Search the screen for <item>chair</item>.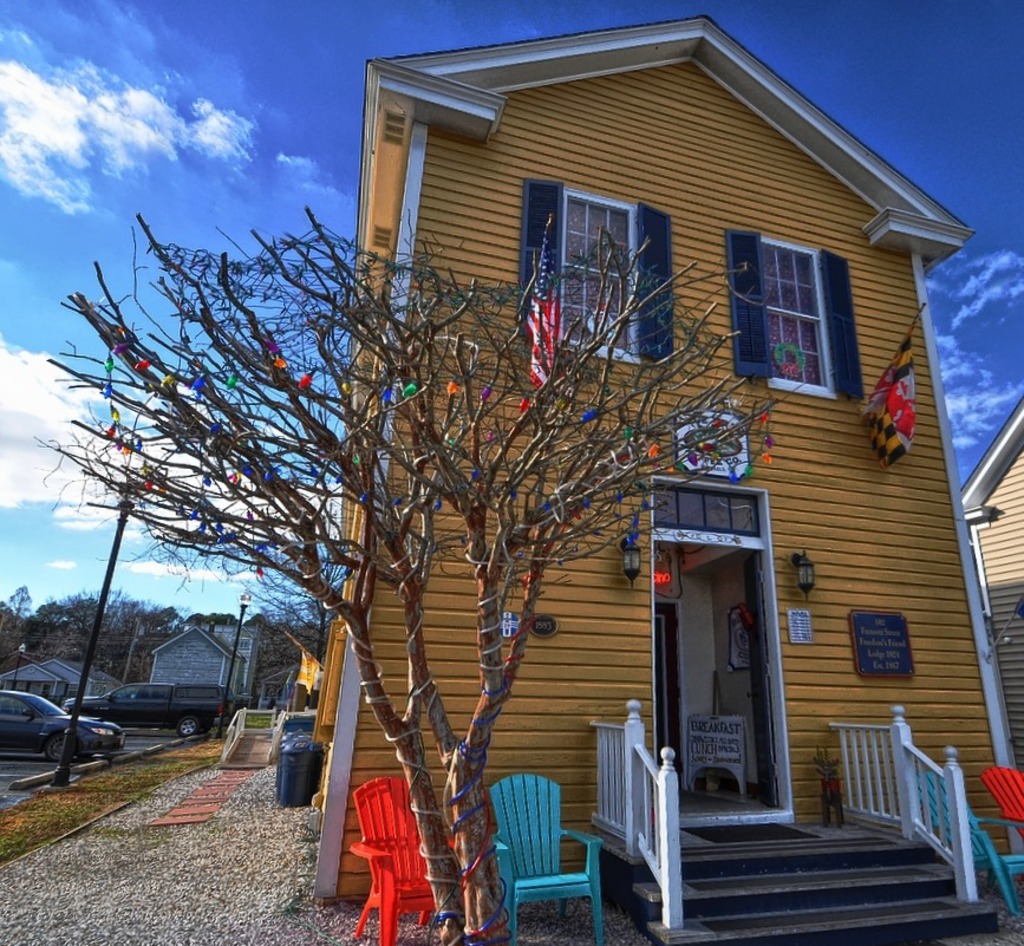
Found at (x1=345, y1=771, x2=468, y2=945).
